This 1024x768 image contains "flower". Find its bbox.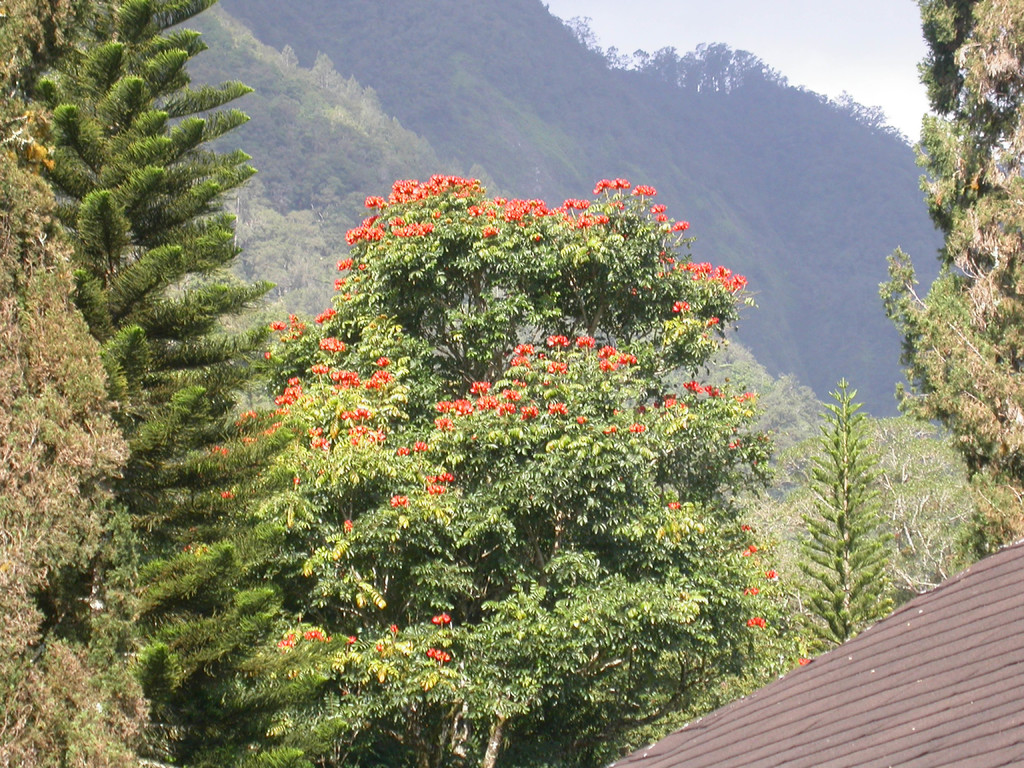
region(274, 633, 295, 657).
